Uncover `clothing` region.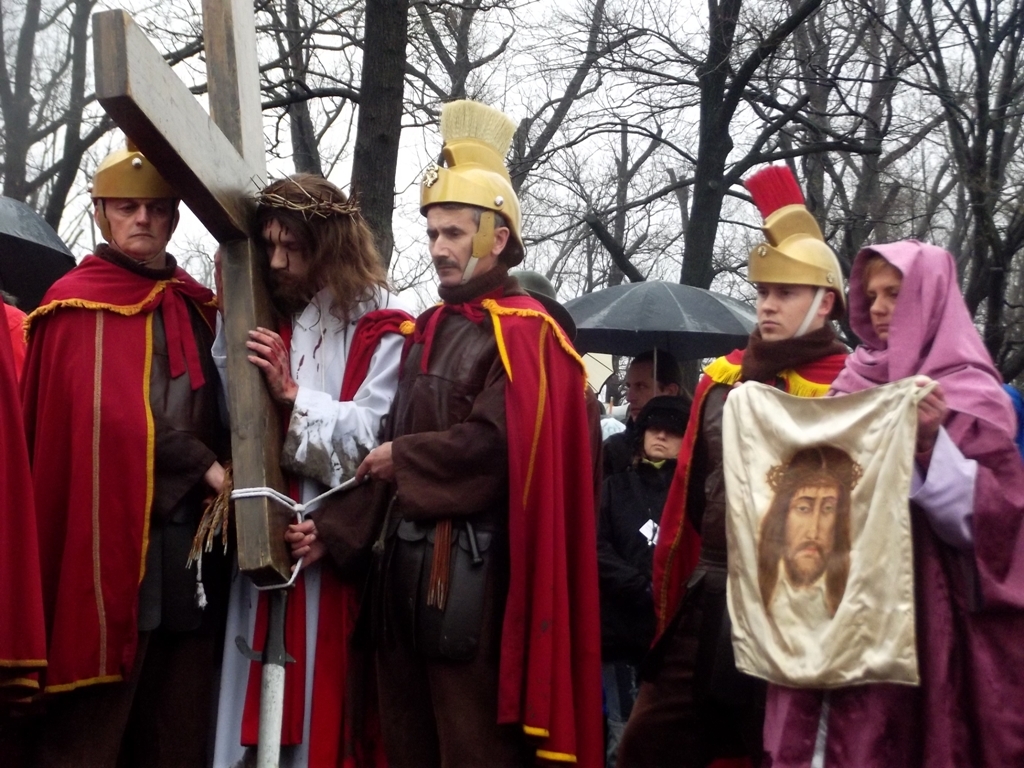
Uncovered: BBox(594, 419, 713, 726).
